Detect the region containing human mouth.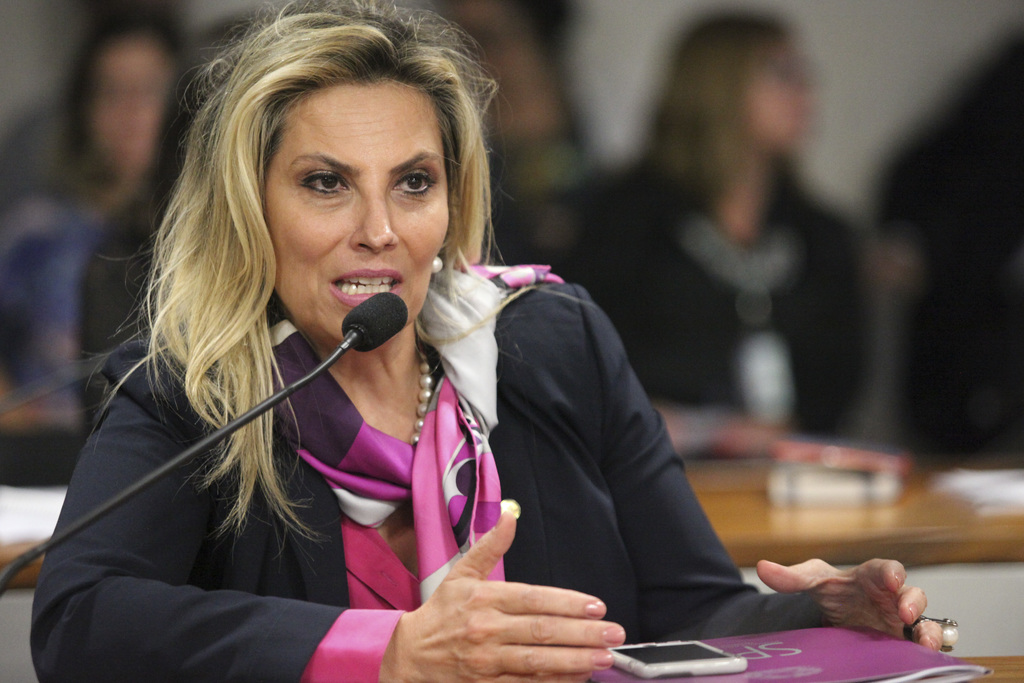
320,266,404,309.
